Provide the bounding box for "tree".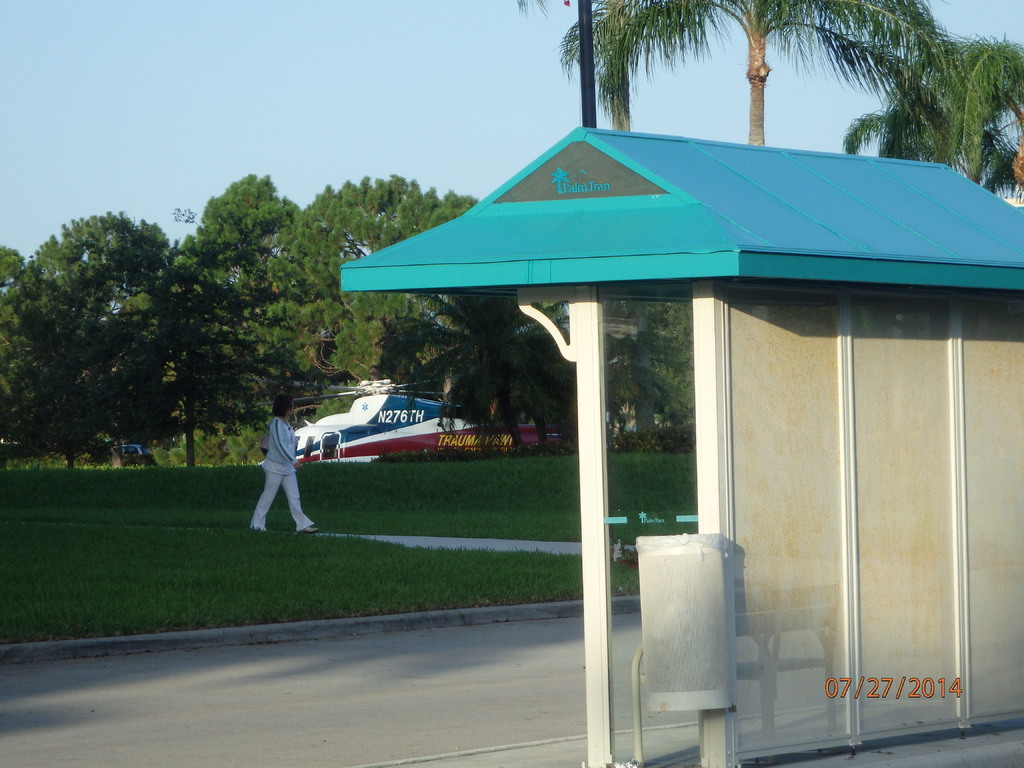
select_region(844, 35, 1023, 196).
